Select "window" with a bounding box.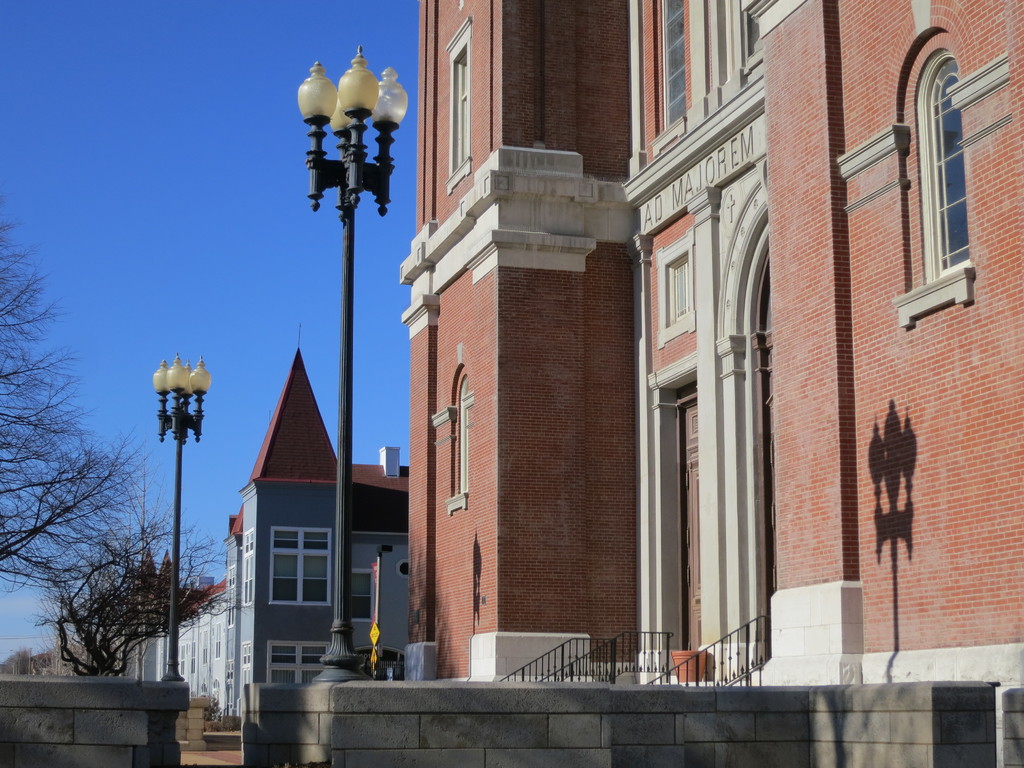
[x1=357, y1=647, x2=401, y2=678].
